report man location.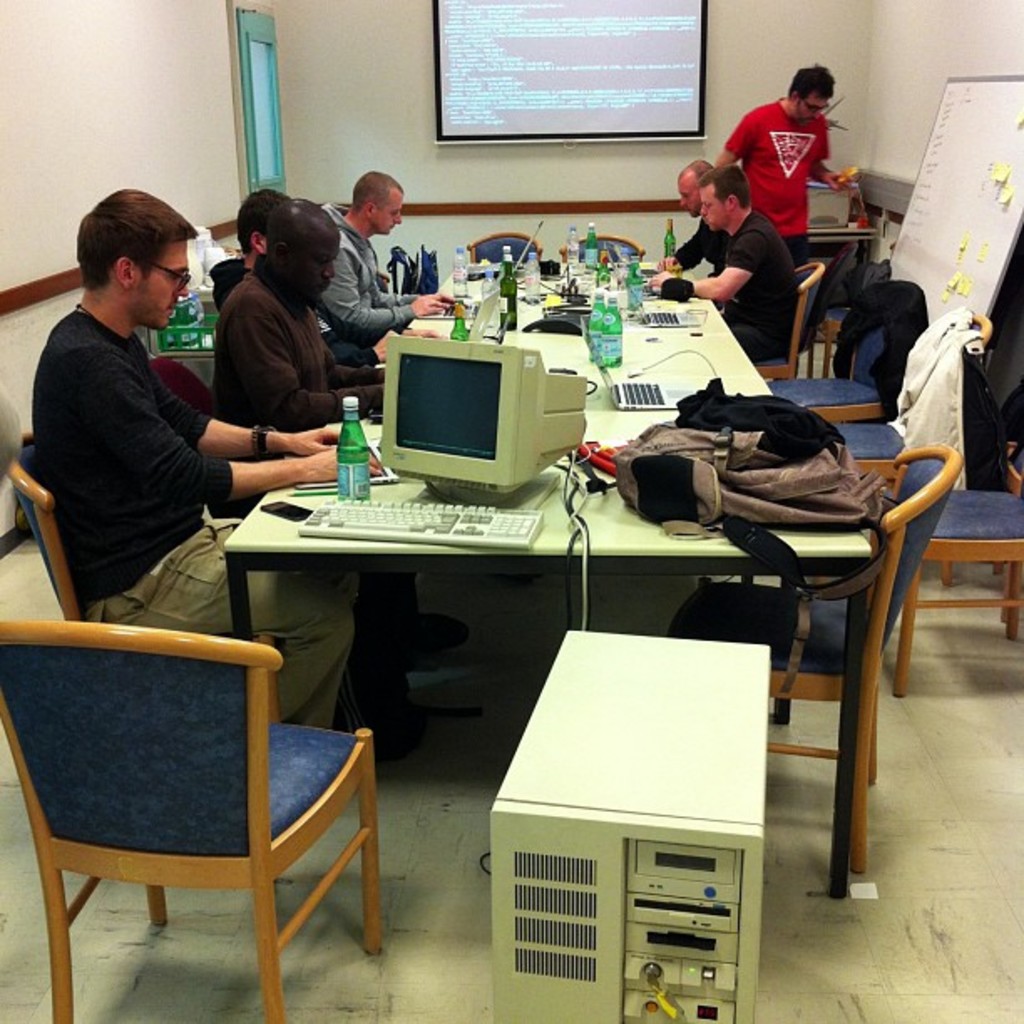
Report: l=311, t=169, r=455, b=365.
